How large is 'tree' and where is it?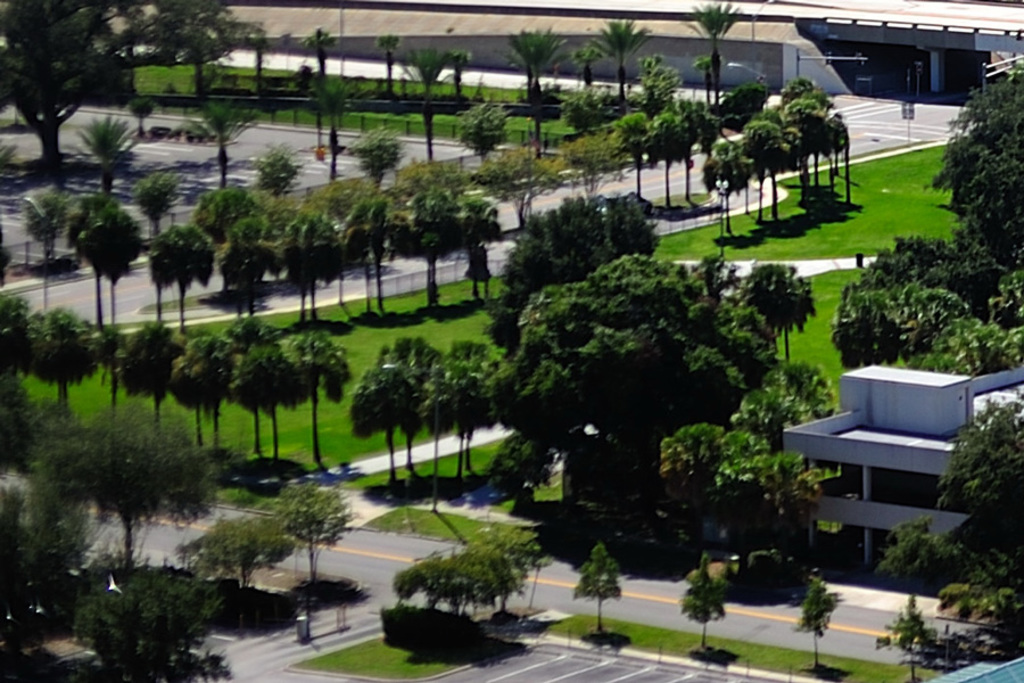
Bounding box: 352:368:421:469.
